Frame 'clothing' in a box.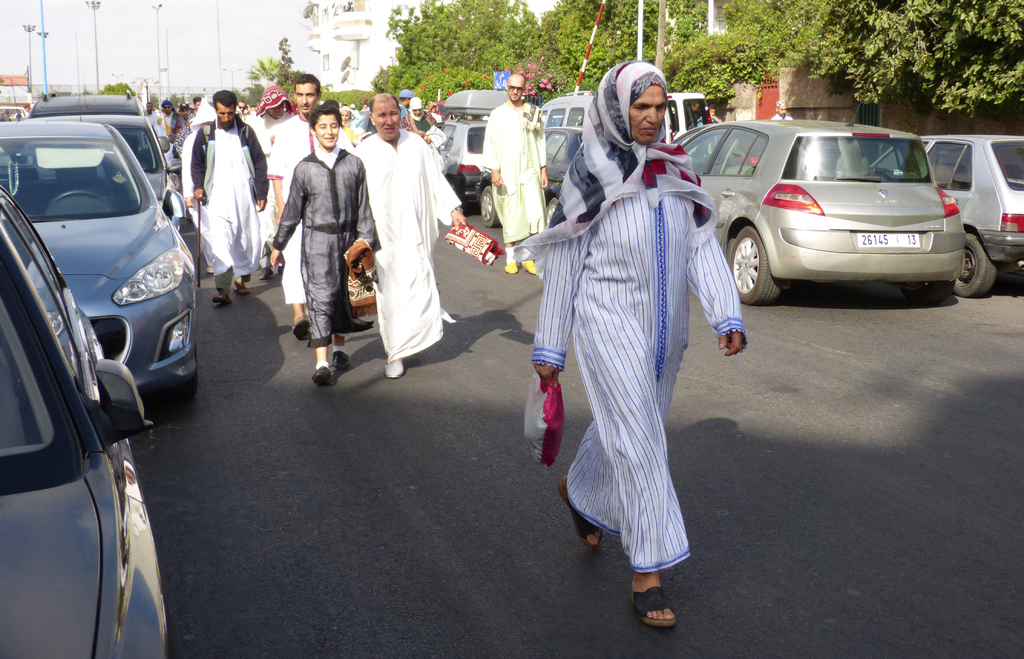
bbox=(536, 73, 748, 581).
